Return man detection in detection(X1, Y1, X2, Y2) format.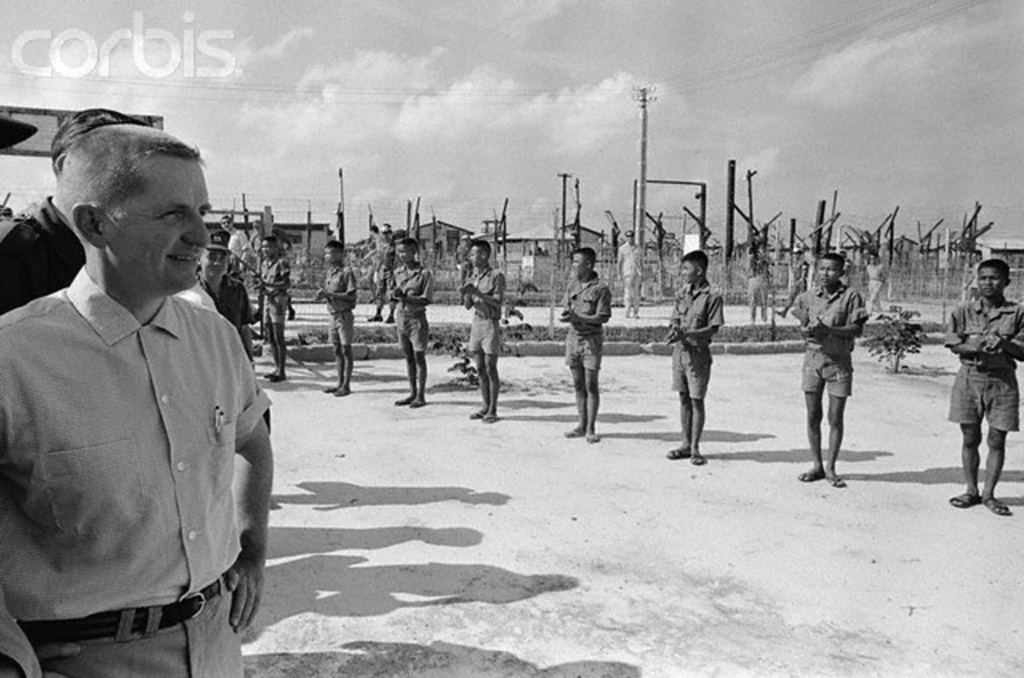
detection(384, 221, 394, 241).
